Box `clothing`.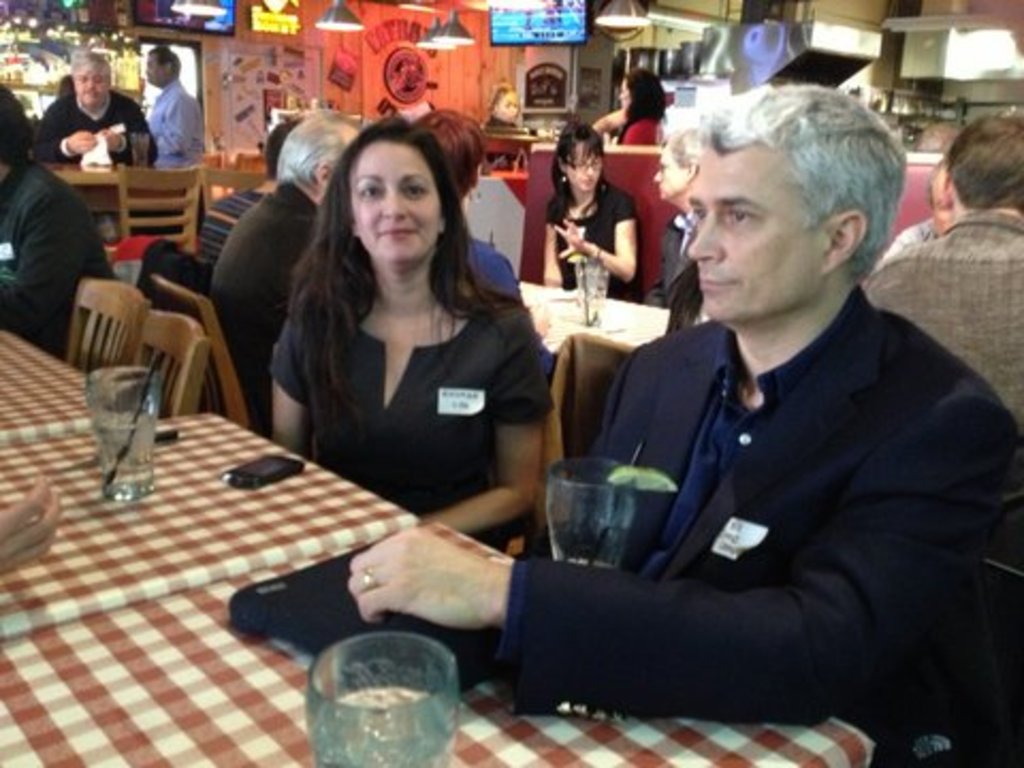
crop(544, 177, 638, 303).
